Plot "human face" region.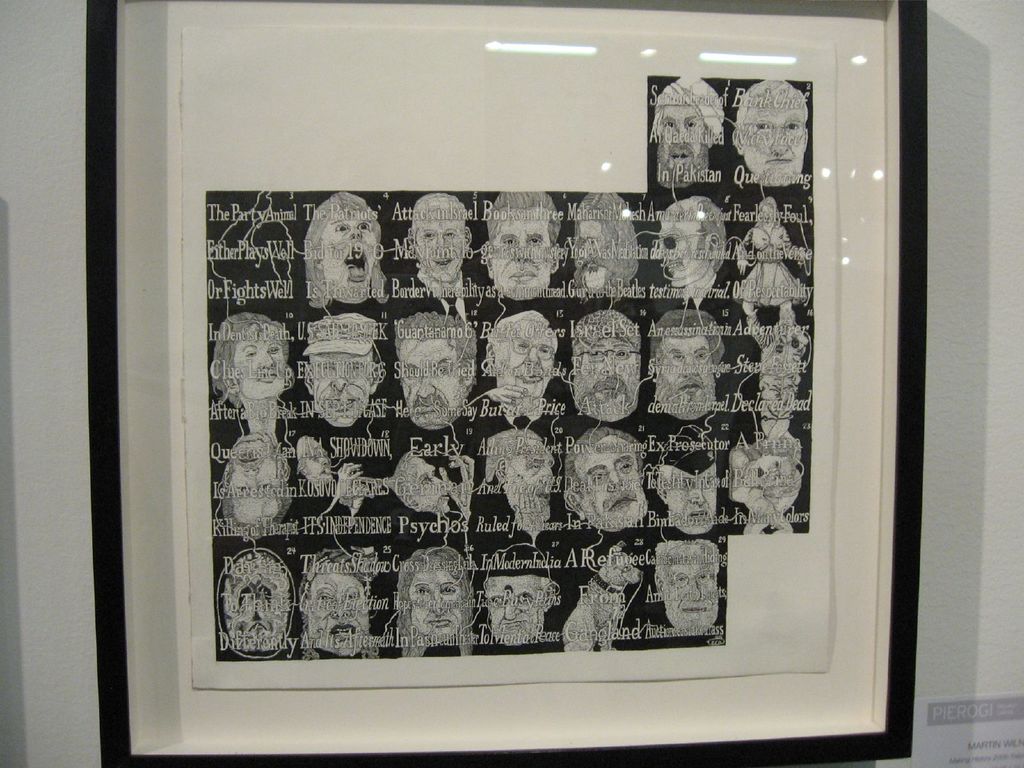
Plotted at (left=497, top=320, right=559, bottom=390).
